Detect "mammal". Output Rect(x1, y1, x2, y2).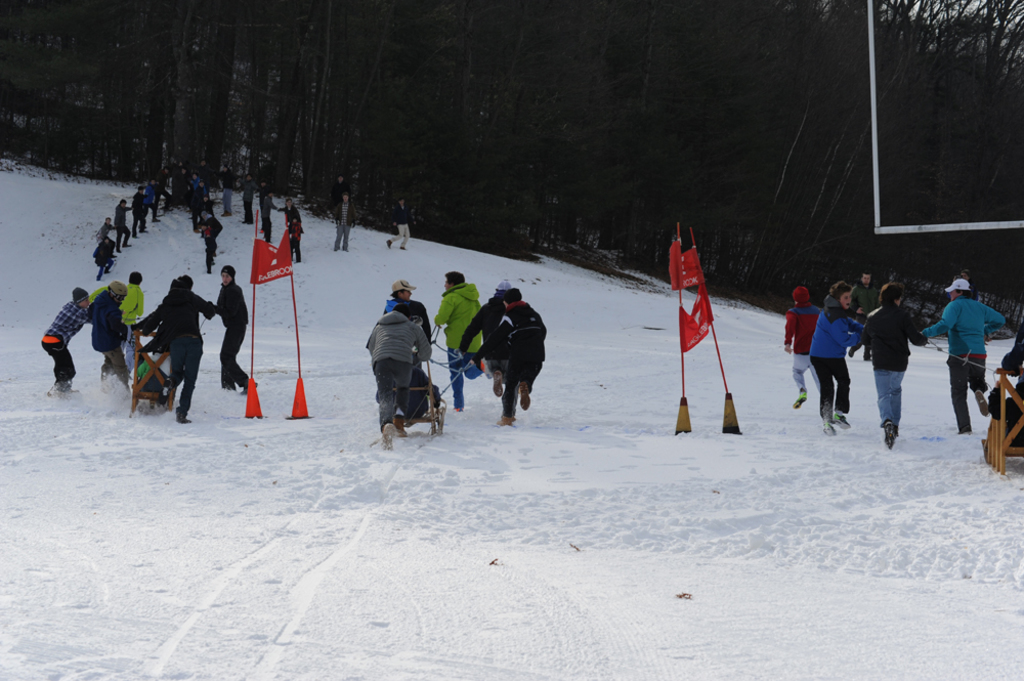
Rect(137, 348, 164, 401).
